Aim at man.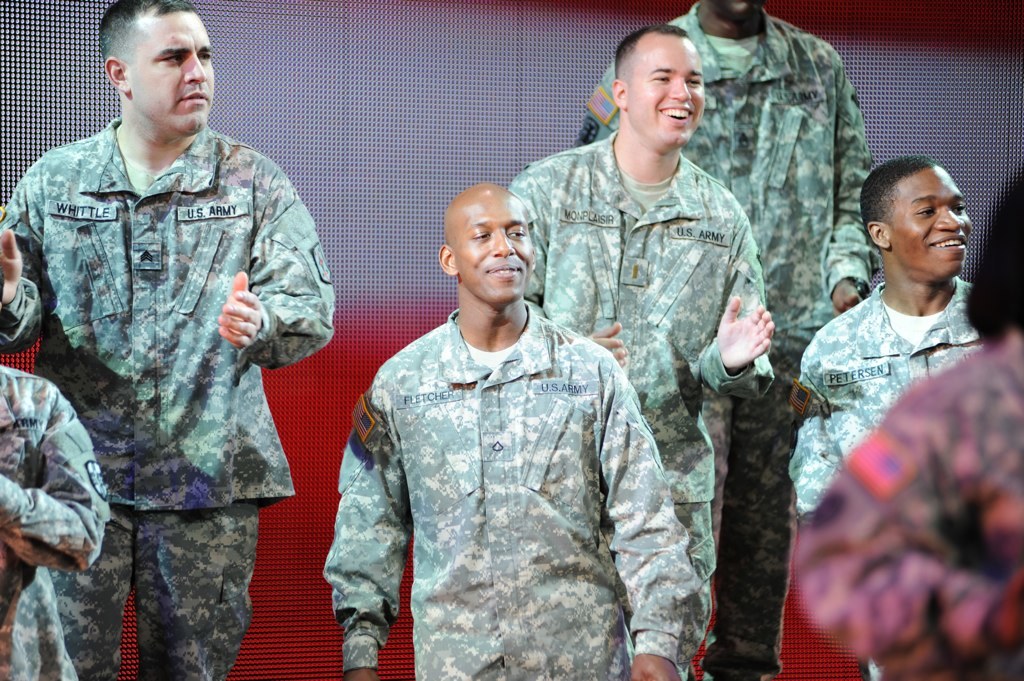
Aimed at <region>586, 0, 868, 680</region>.
